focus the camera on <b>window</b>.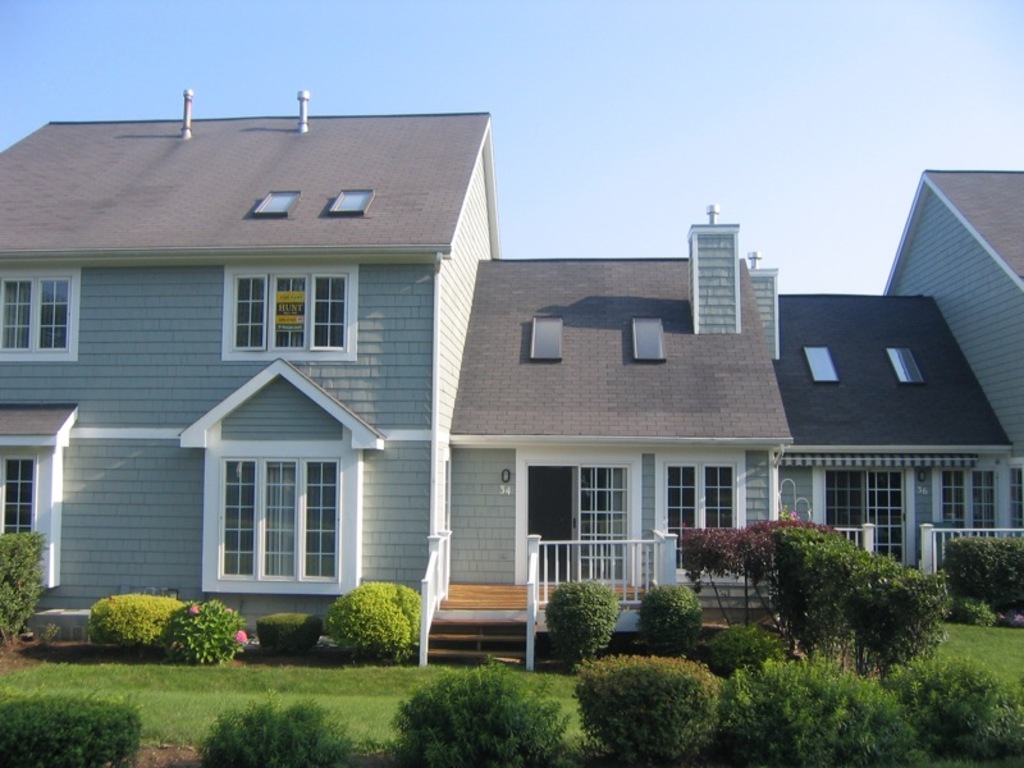
Focus region: (left=204, top=256, right=365, bottom=375).
